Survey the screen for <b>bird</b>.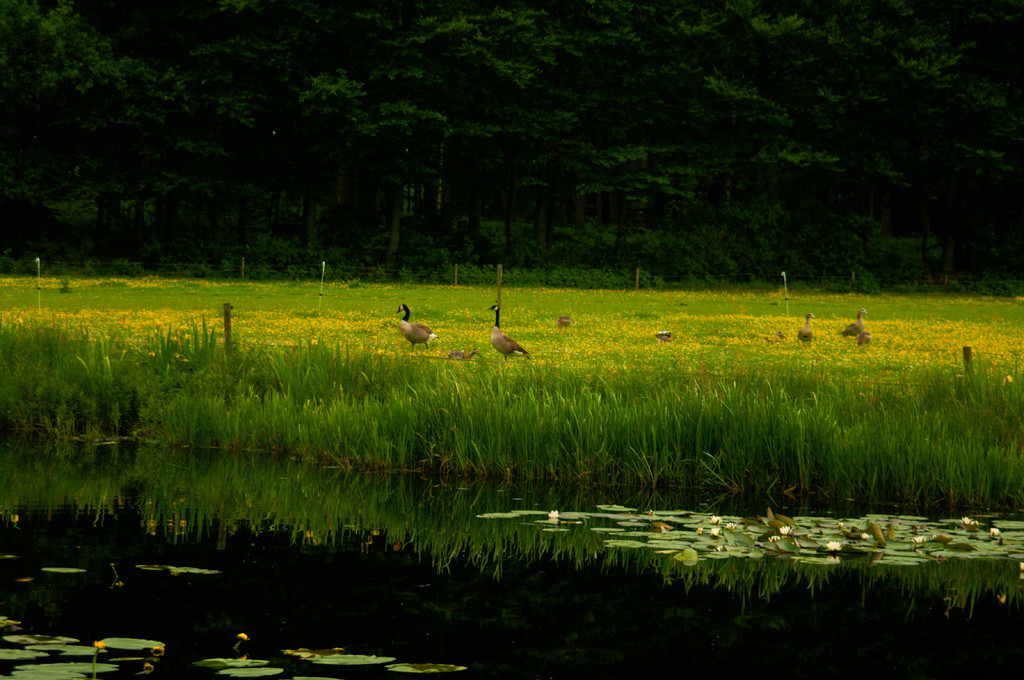
Survey found: [x1=487, y1=302, x2=534, y2=363].
